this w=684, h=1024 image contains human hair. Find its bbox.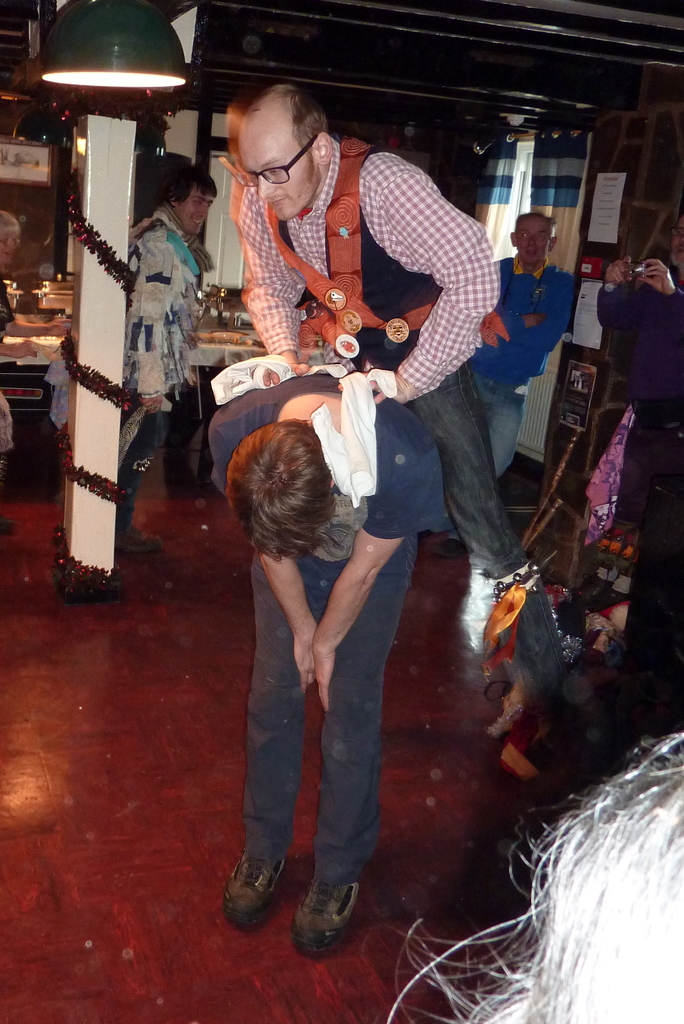
left=512, top=211, right=557, bottom=244.
